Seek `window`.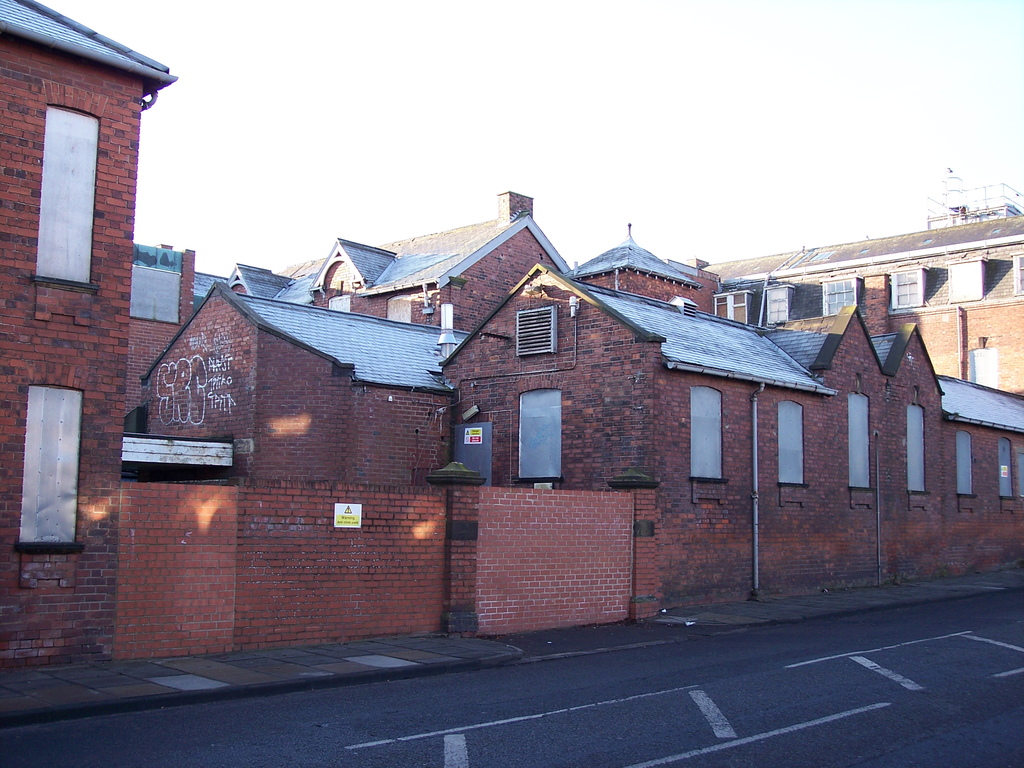
rect(995, 440, 1016, 504).
